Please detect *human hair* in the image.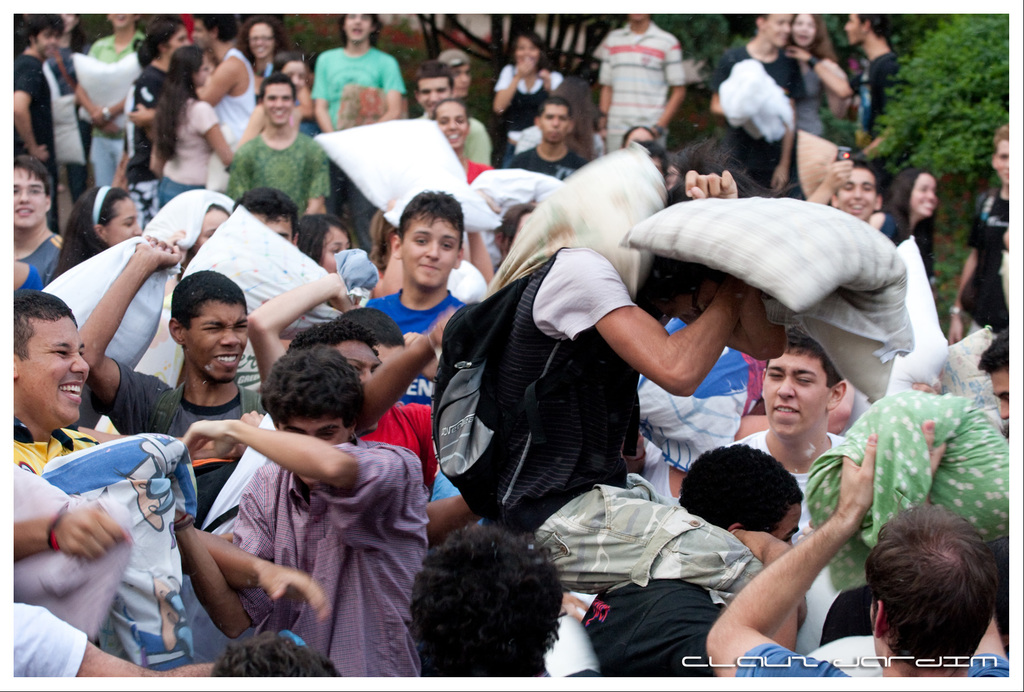
bbox(342, 309, 404, 344).
